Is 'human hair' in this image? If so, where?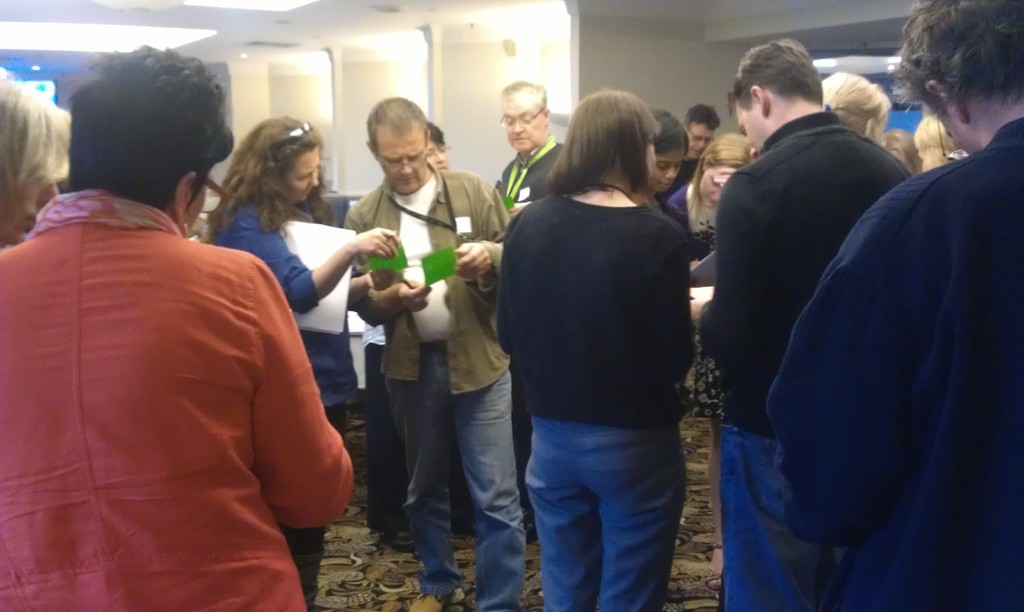
Yes, at <bbox>686, 101, 720, 127</bbox>.
